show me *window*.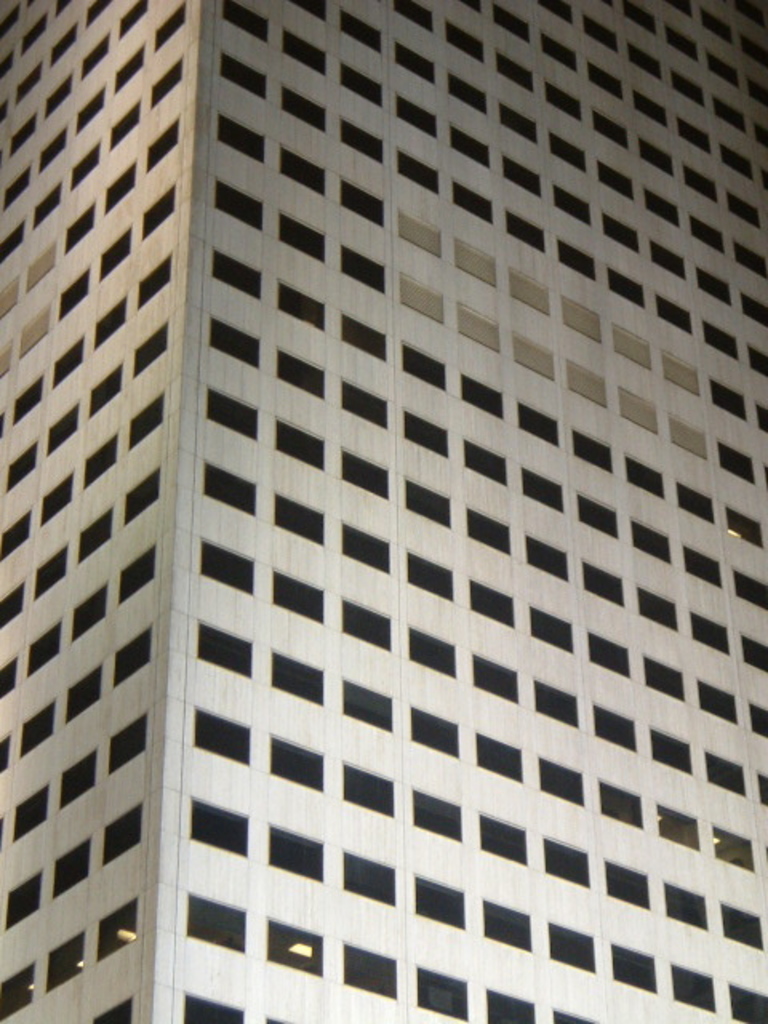
*window* is here: 280, 144, 325, 195.
